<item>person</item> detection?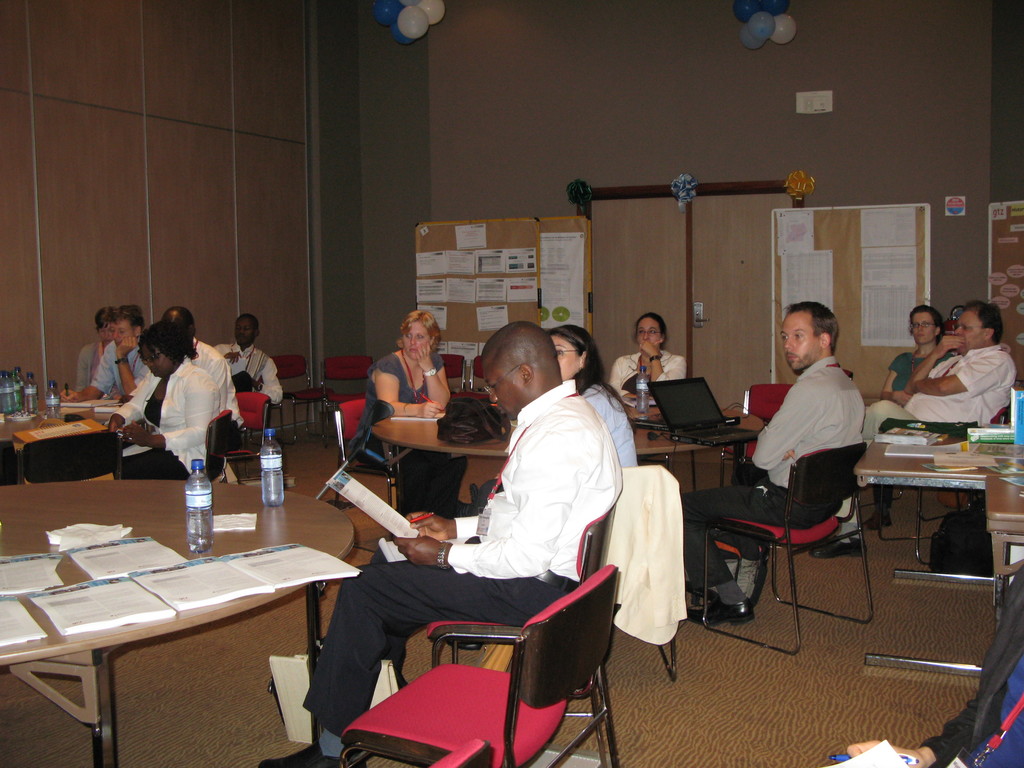
bbox=(256, 320, 625, 767)
